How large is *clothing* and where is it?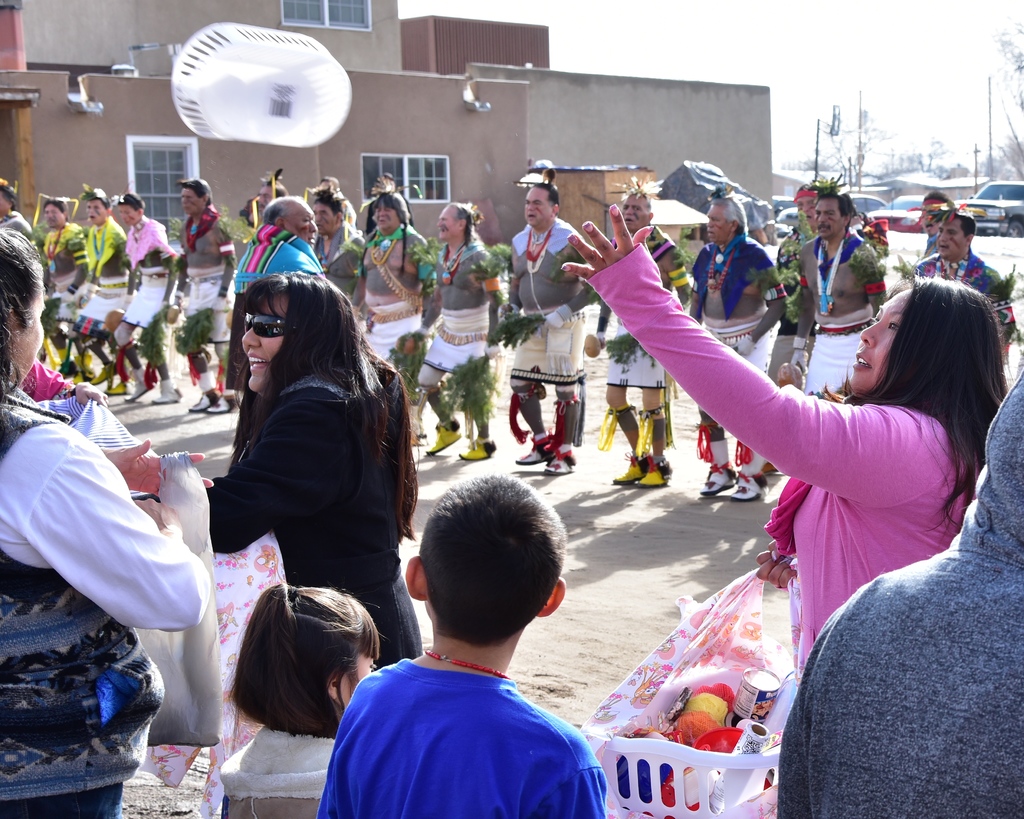
Bounding box: bbox=[914, 259, 1023, 353].
